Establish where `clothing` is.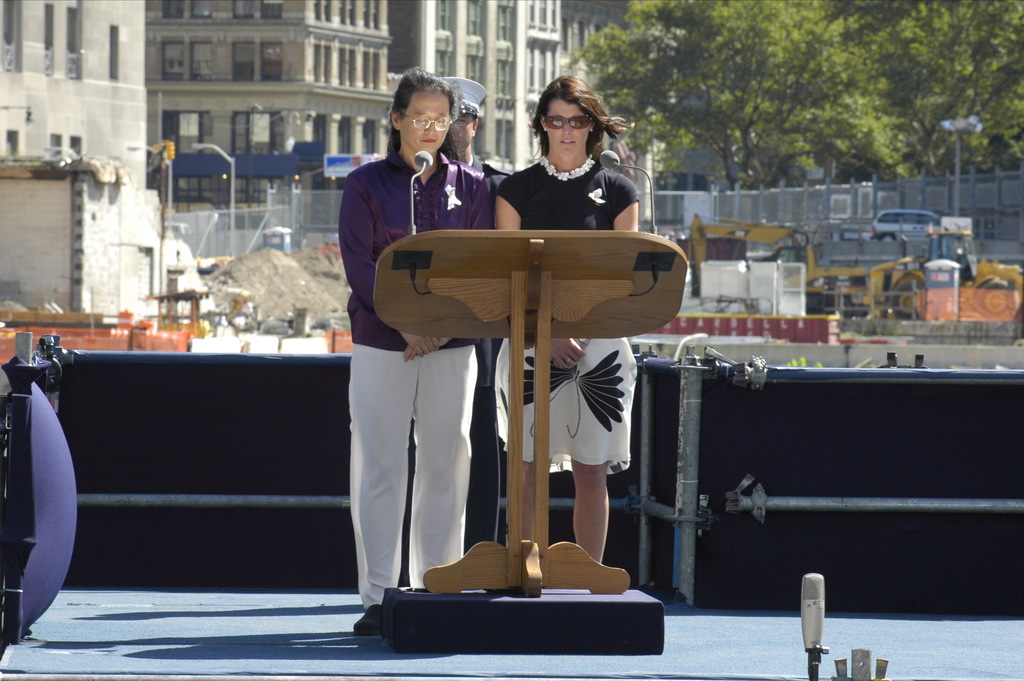
Established at 336/152/495/604.
